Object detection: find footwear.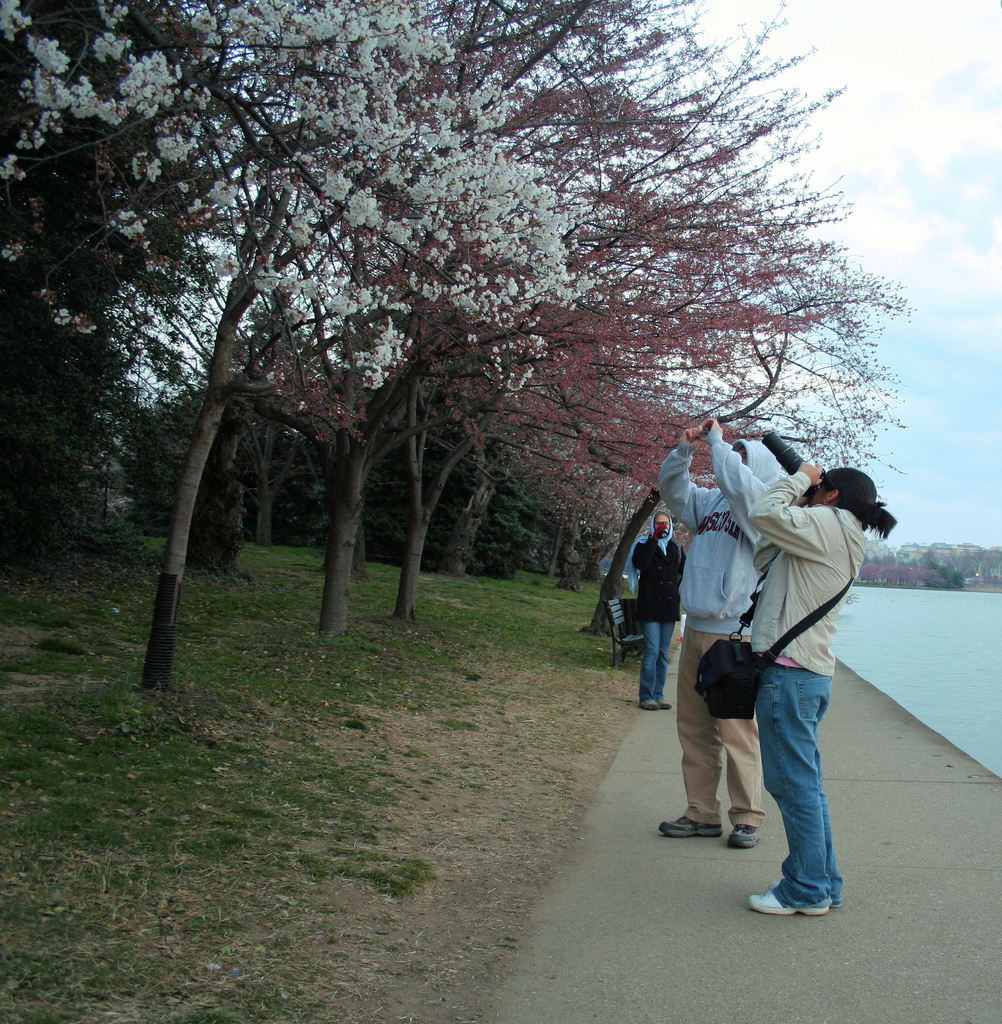
<box>656,810,725,837</box>.
